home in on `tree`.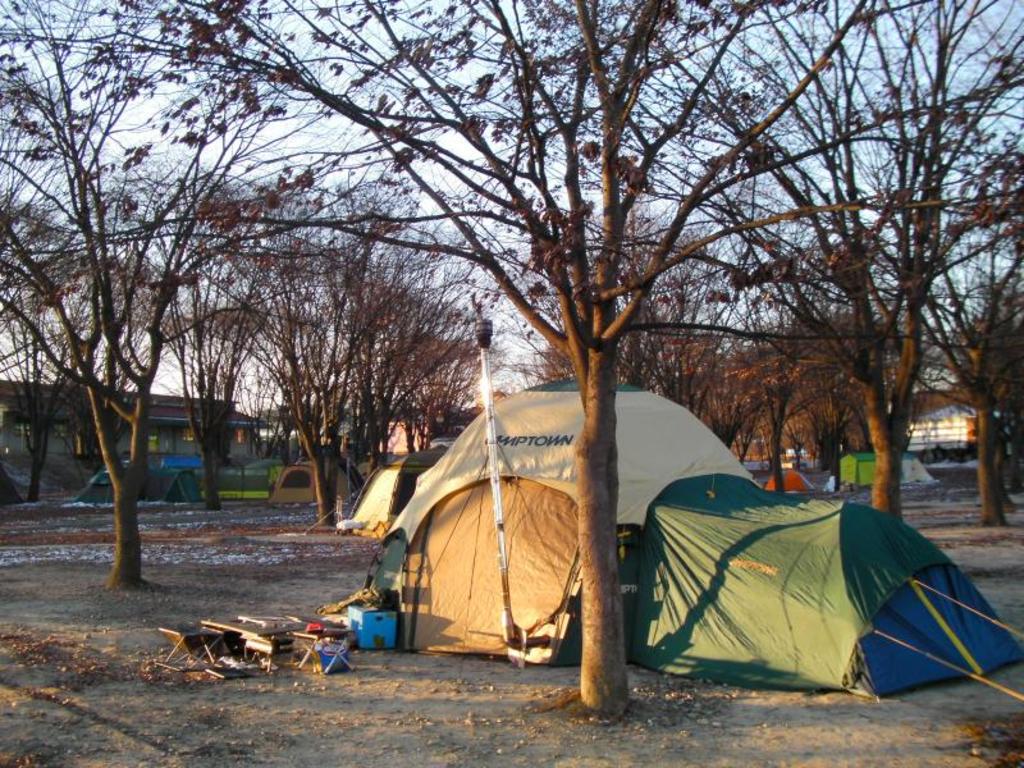
Homed in at box=[29, 60, 333, 582].
